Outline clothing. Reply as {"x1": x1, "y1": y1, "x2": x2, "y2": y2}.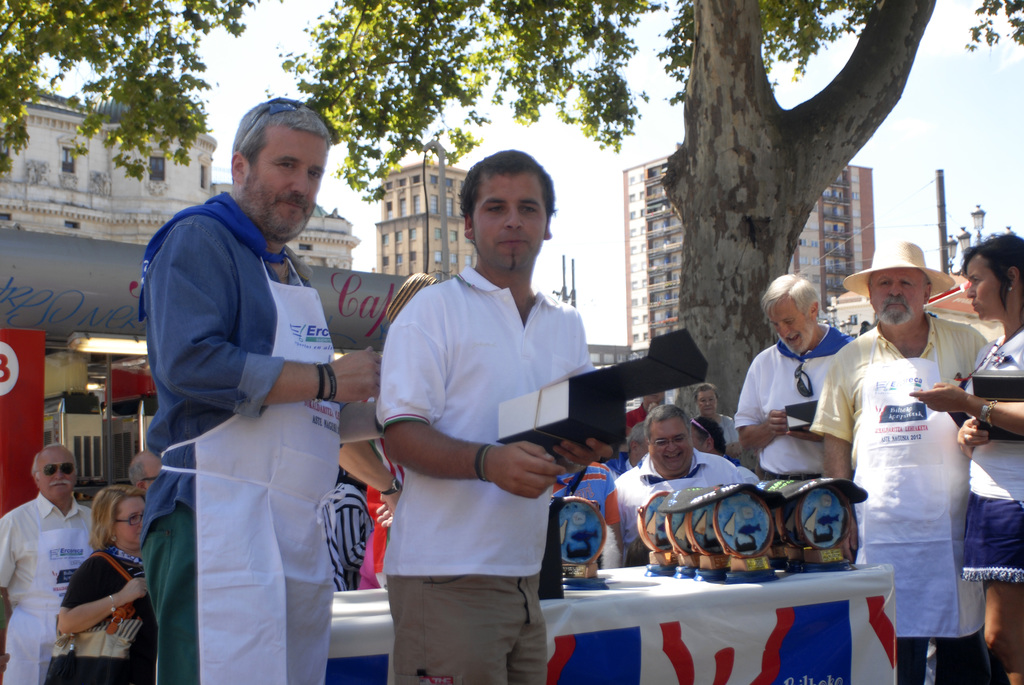
{"x1": 735, "y1": 336, "x2": 858, "y2": 479}.
